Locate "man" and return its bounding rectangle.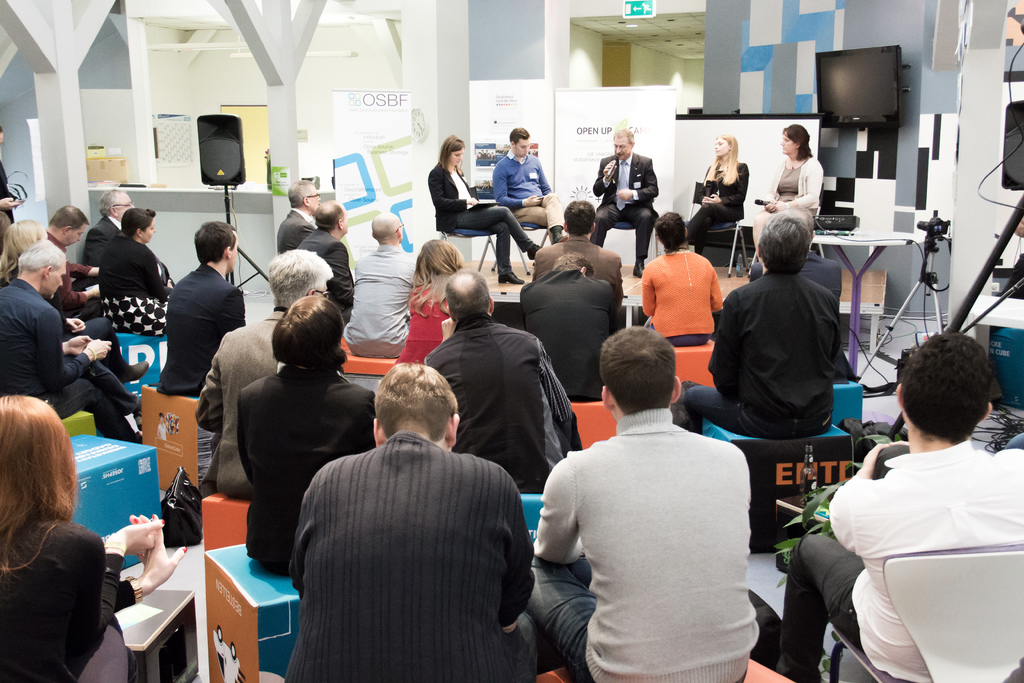
<box>299,199,356,325</box>.
